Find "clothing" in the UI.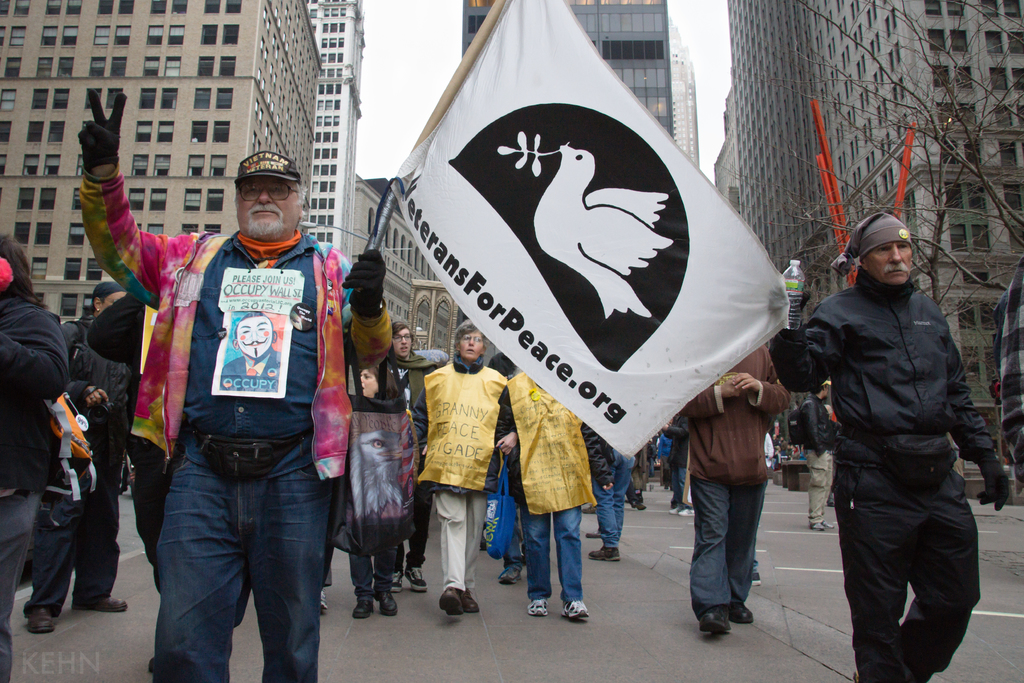
UI element at bbox=[221, 348, 281, 391].
